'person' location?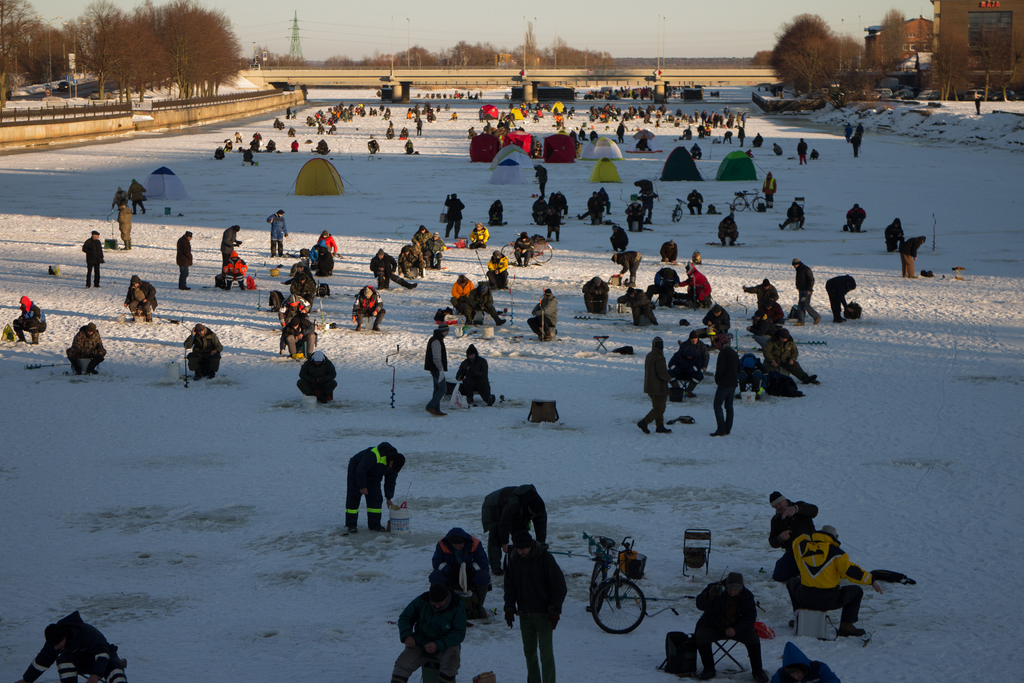
left=677, top=332, right=709, bottom=372
